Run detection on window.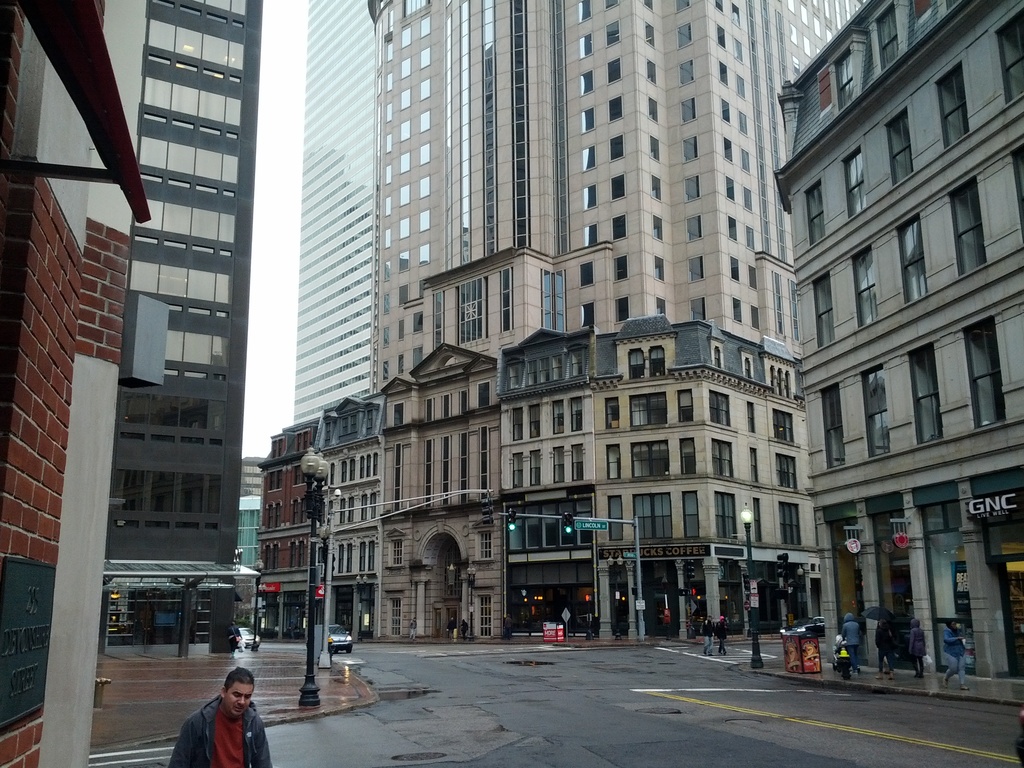
Result: 511:410:522:438.
